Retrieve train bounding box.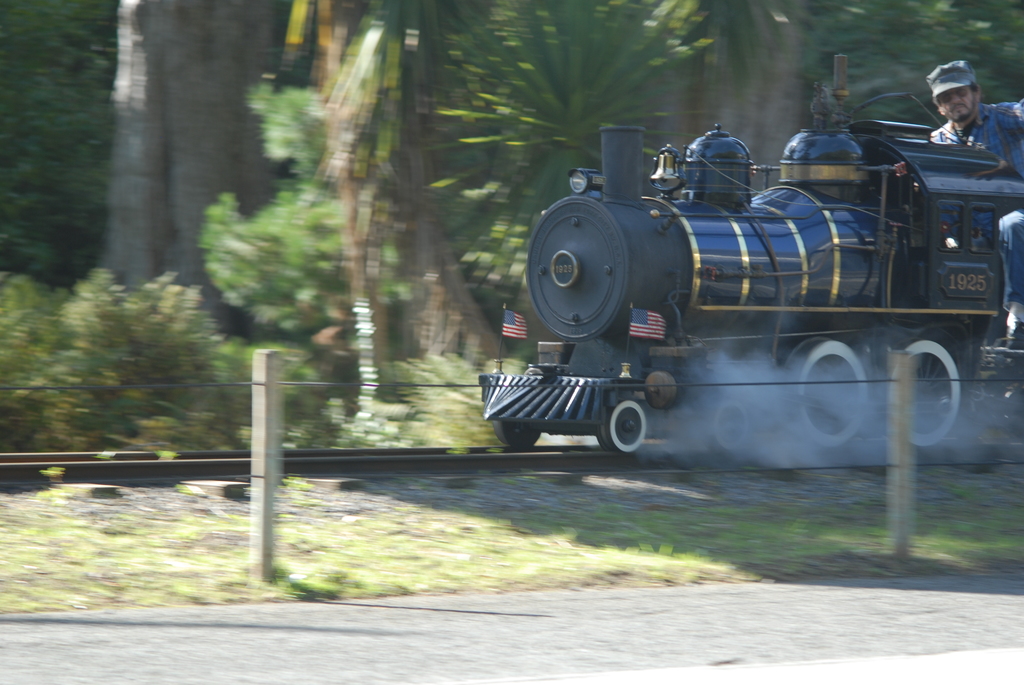
Bounding box: (x1=476, y1=56, x2=1023, y2=464).
